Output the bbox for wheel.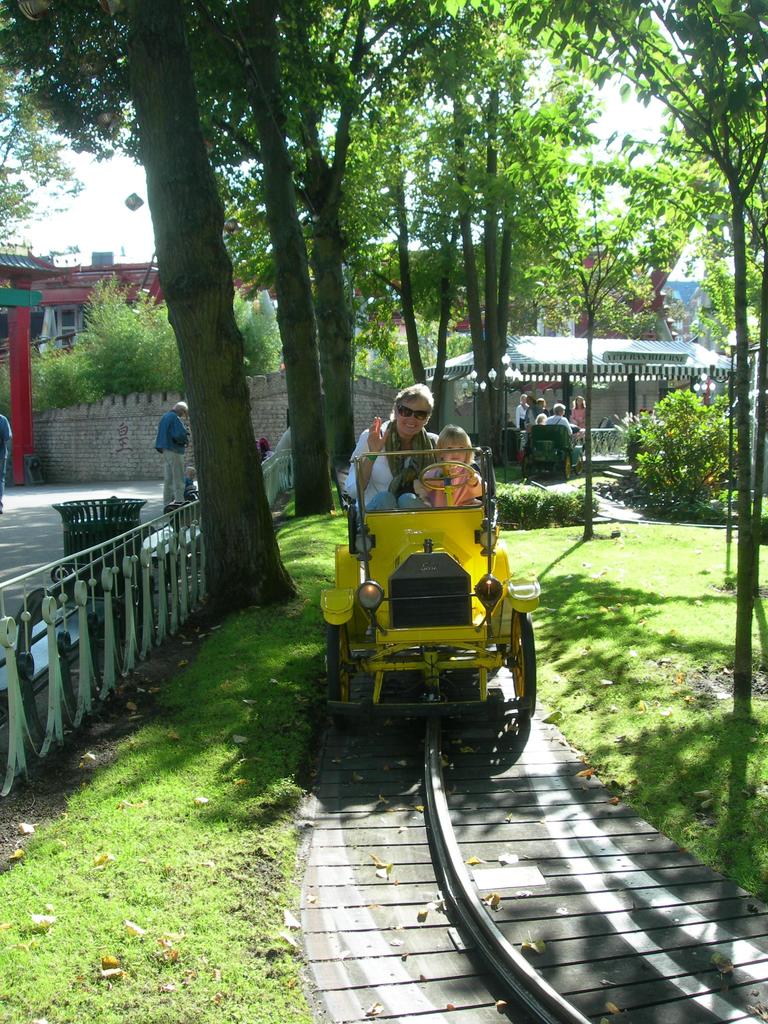
{"x1": 562, "y1": 453, "x2": 573, "y2": 476}.
